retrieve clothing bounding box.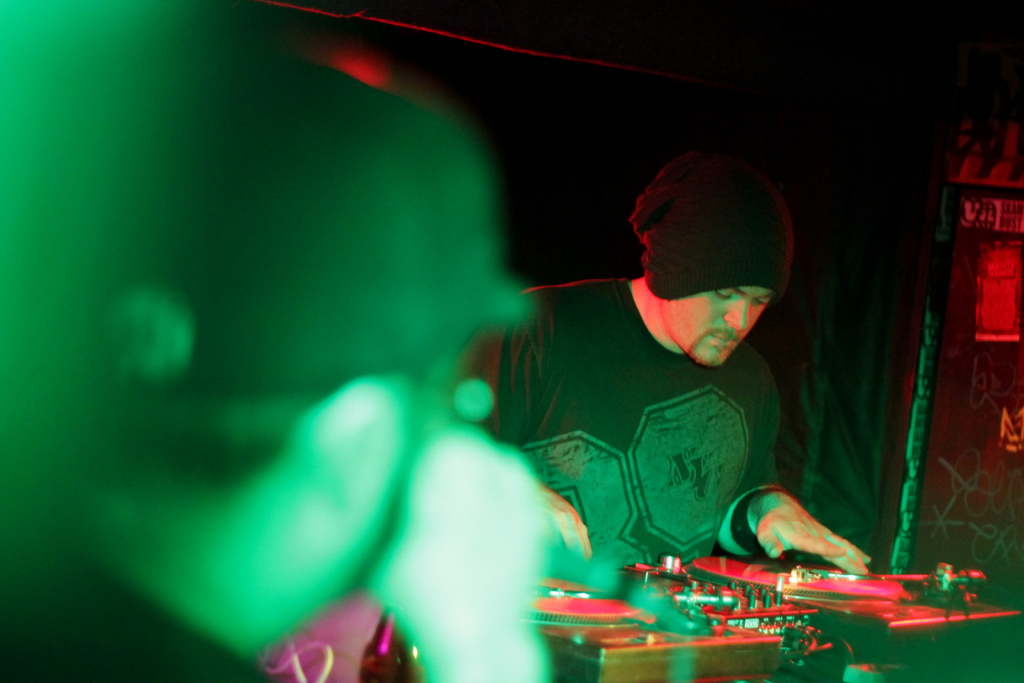
Bounding box: {"x1": 0, "y1": 520, "x2": 275, "y2": 682}.
